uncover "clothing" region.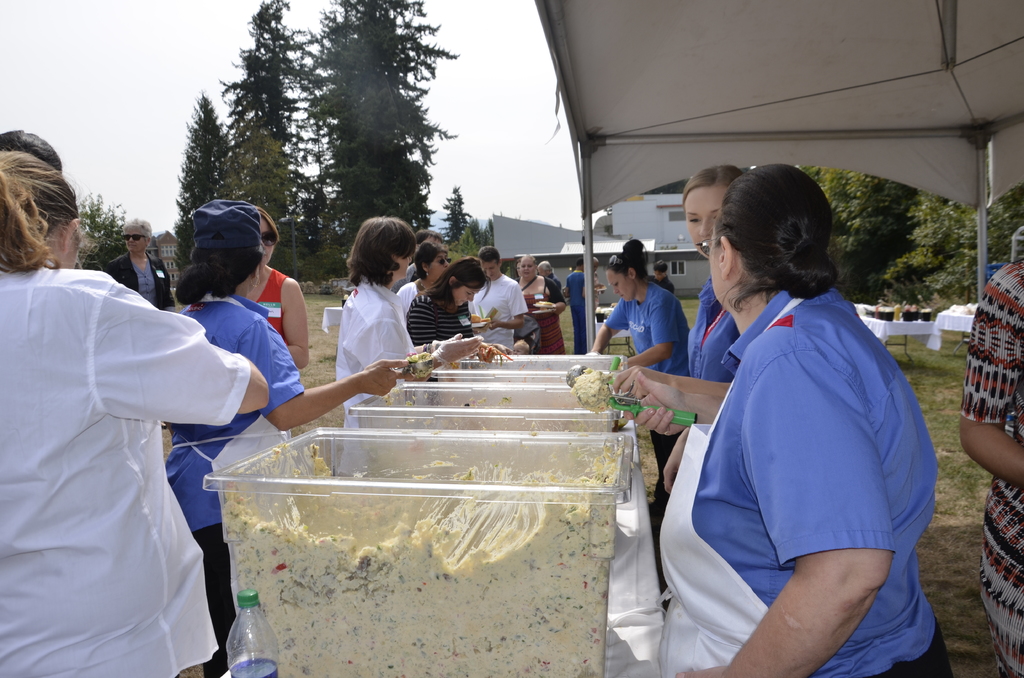
Uncovered: bbox=(0, 262, 253, 677).
